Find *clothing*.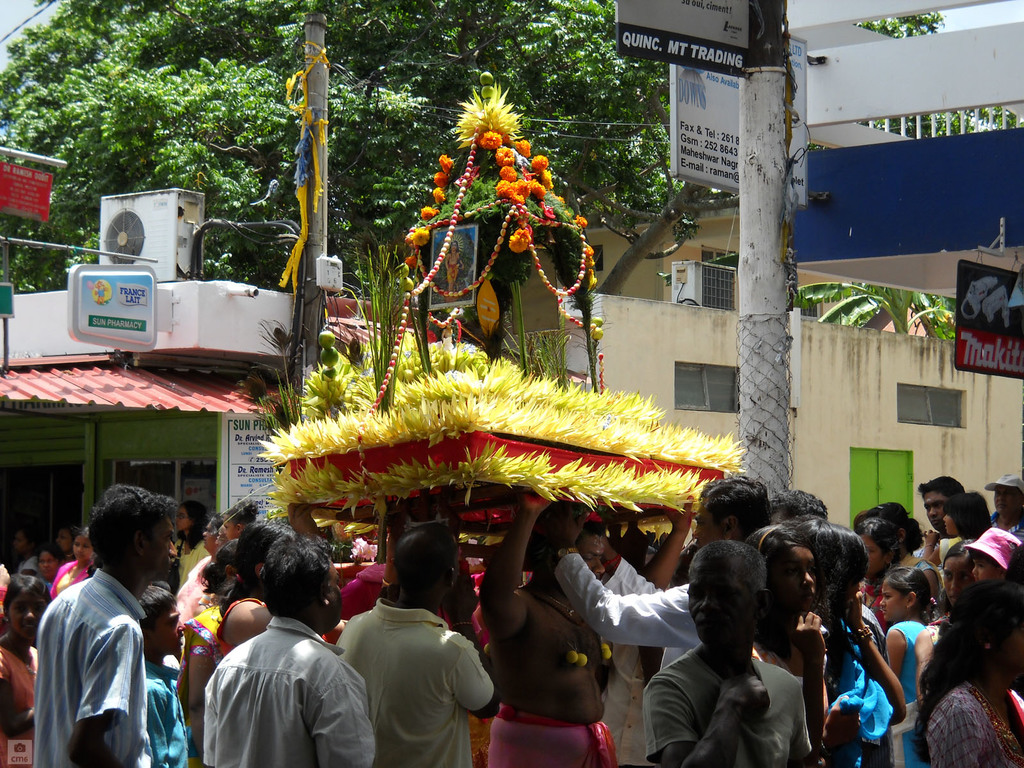
<region>874, 595, 932, 767</region>.
